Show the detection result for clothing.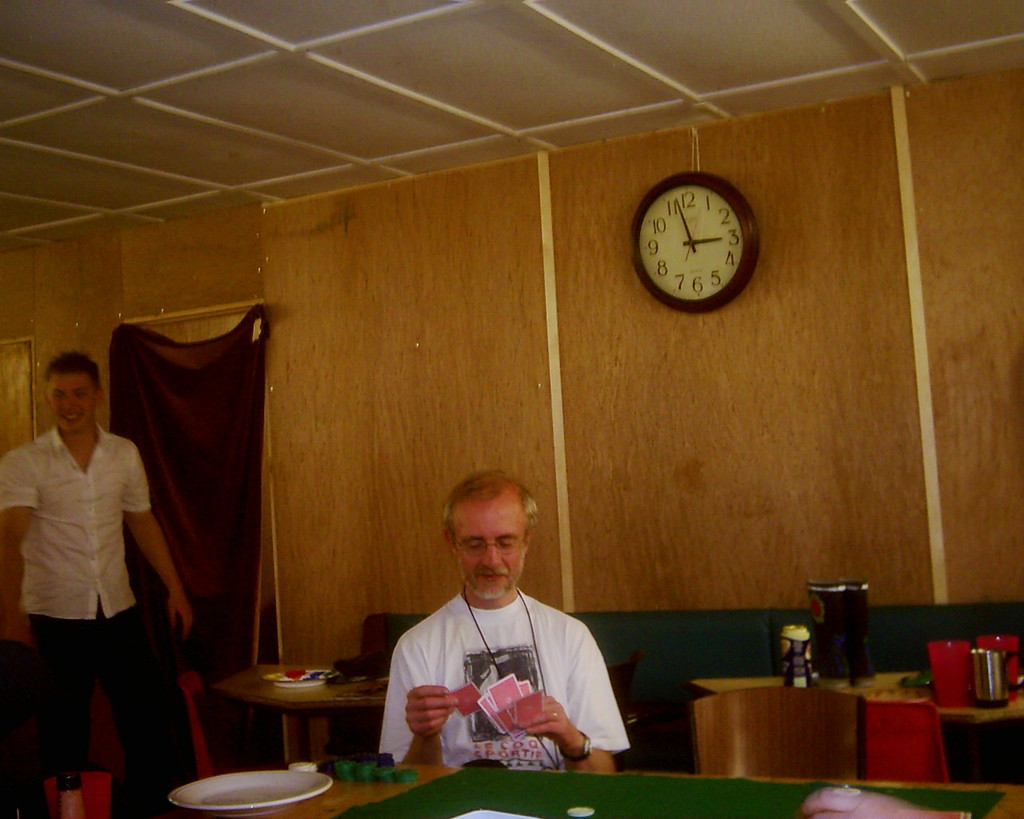
377,601,621,777.
